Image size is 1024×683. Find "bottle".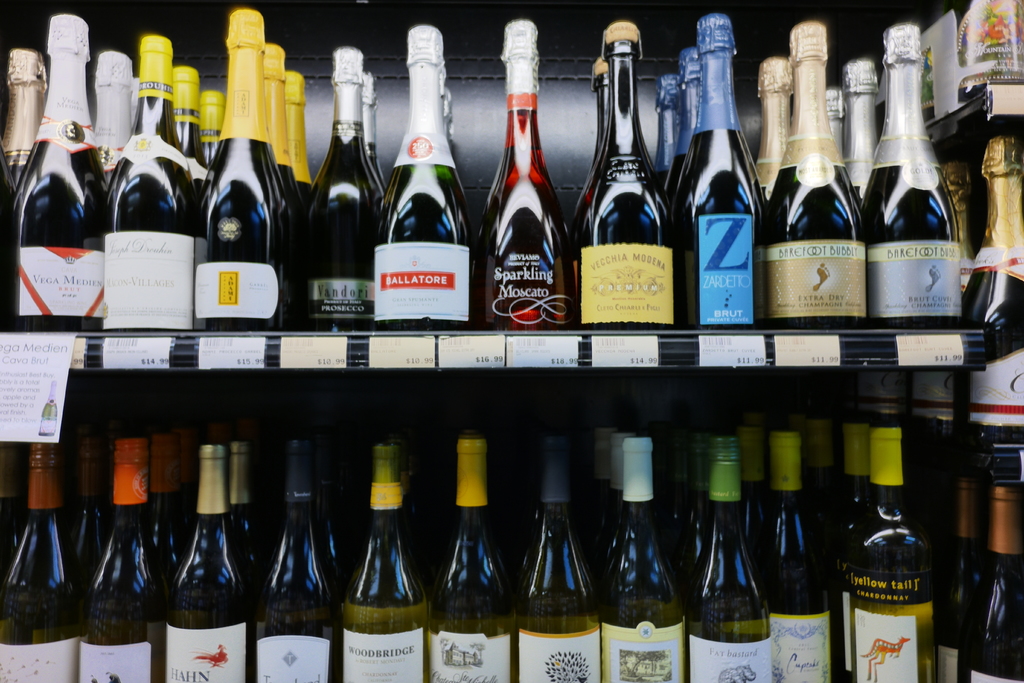
(0,42,45,204).
